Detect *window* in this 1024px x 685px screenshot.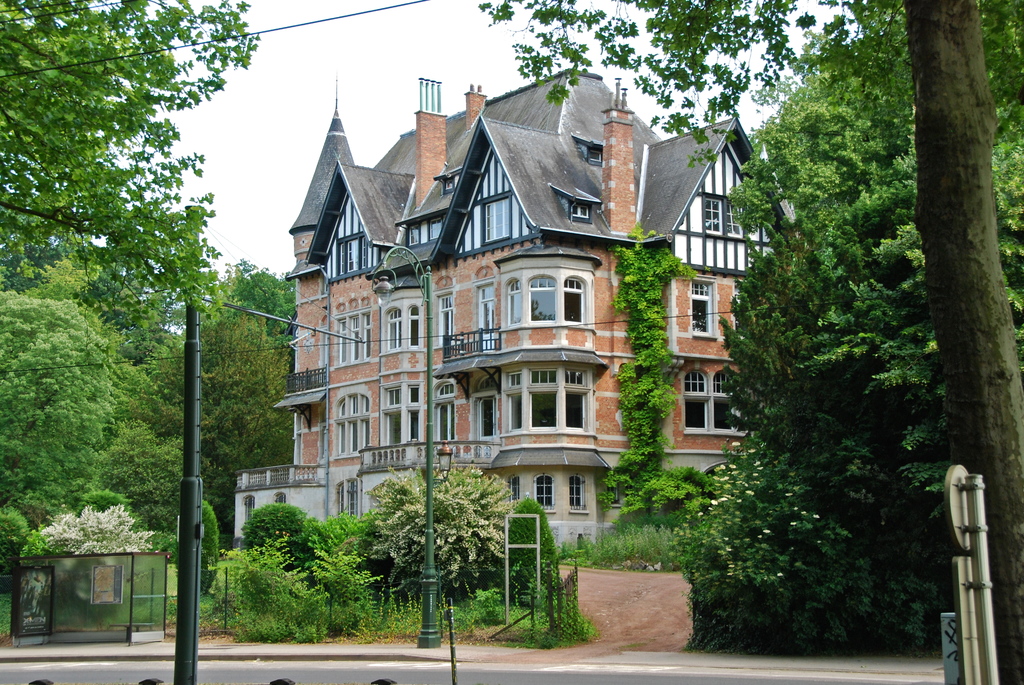
Detection: bbox=[502, 366, 525, 434].
